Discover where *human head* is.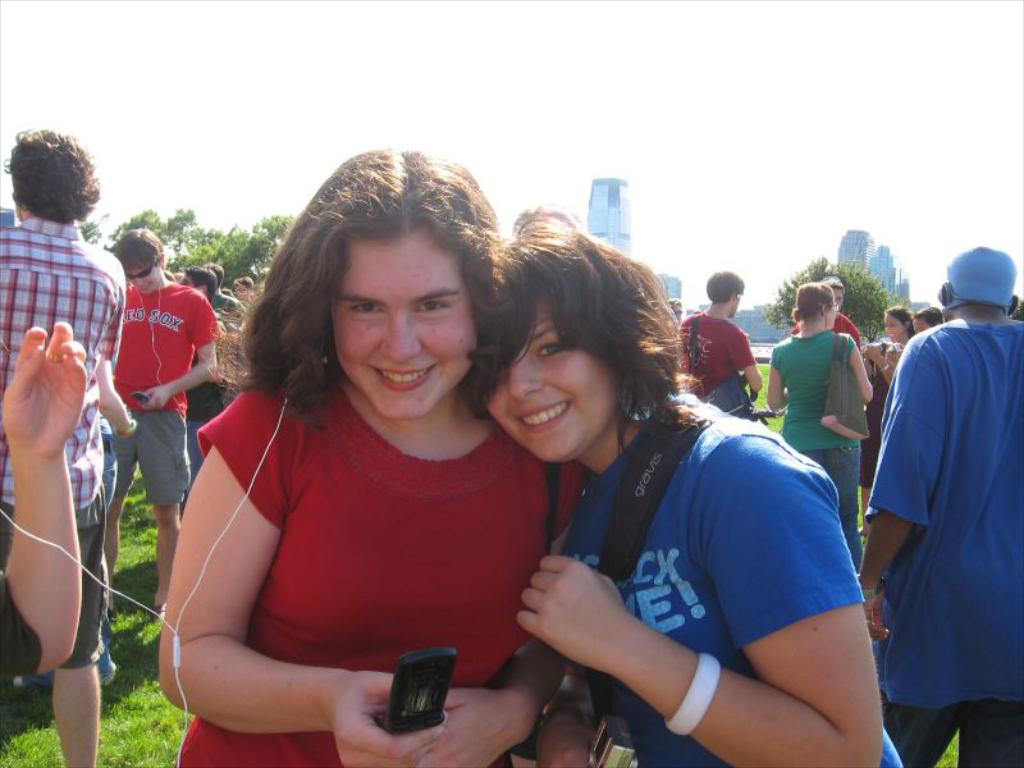
Discovered at <bbox>709, 271, 744, 319</bbox>.
